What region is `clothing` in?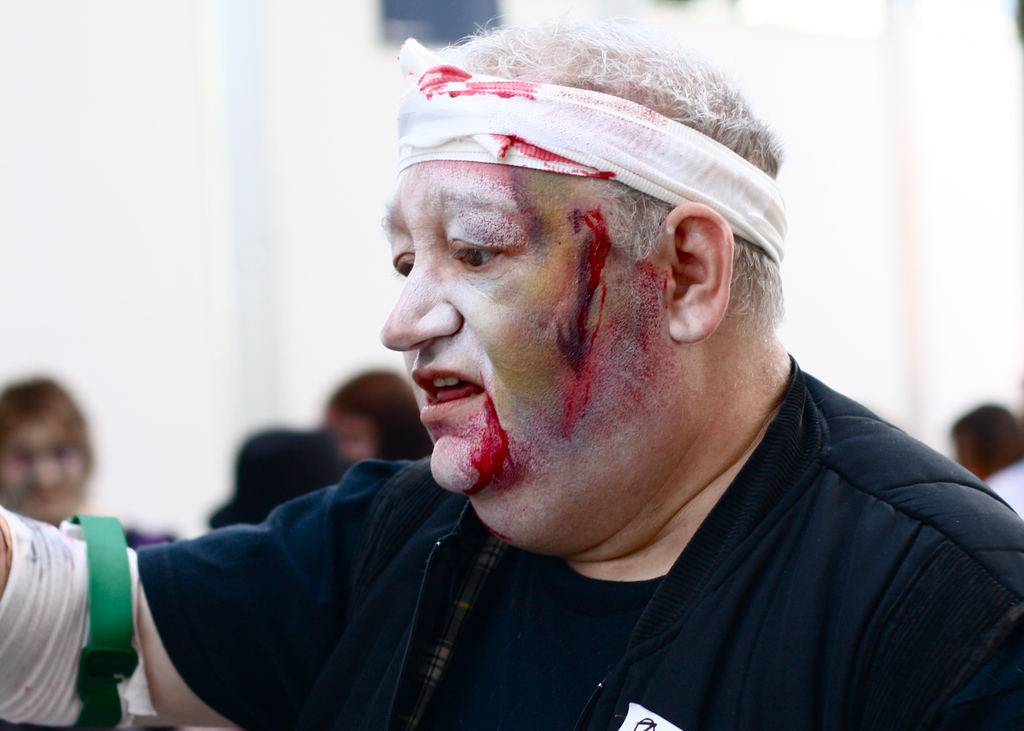
{"x1": 97, "y1": 419, "x2": 967, "y2": 730}.
